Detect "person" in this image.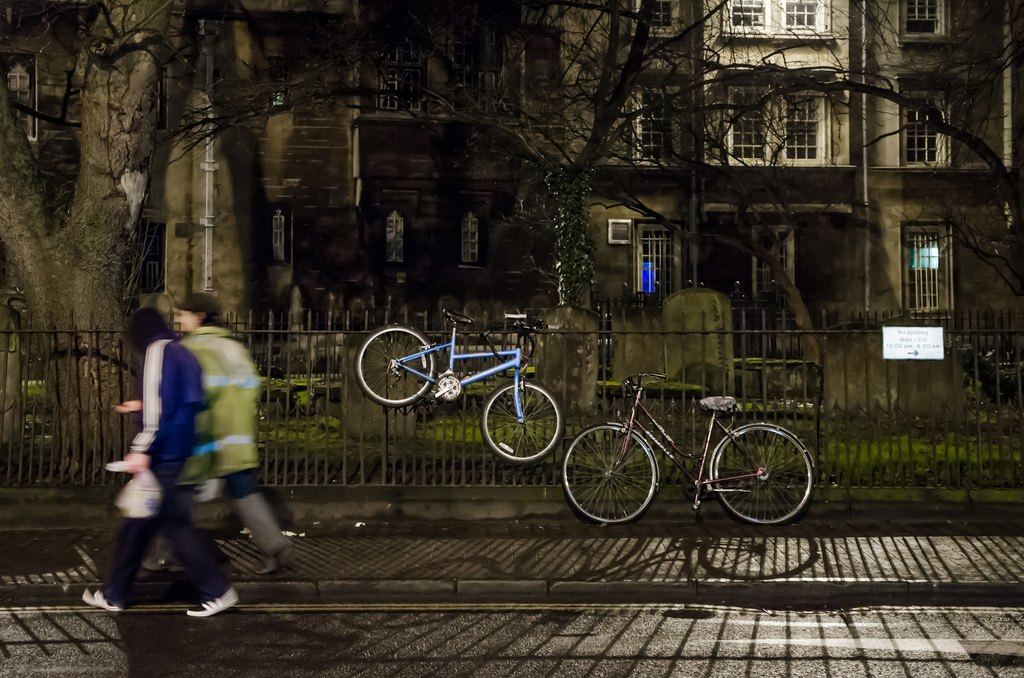
Detection: 81/303/239/620.
